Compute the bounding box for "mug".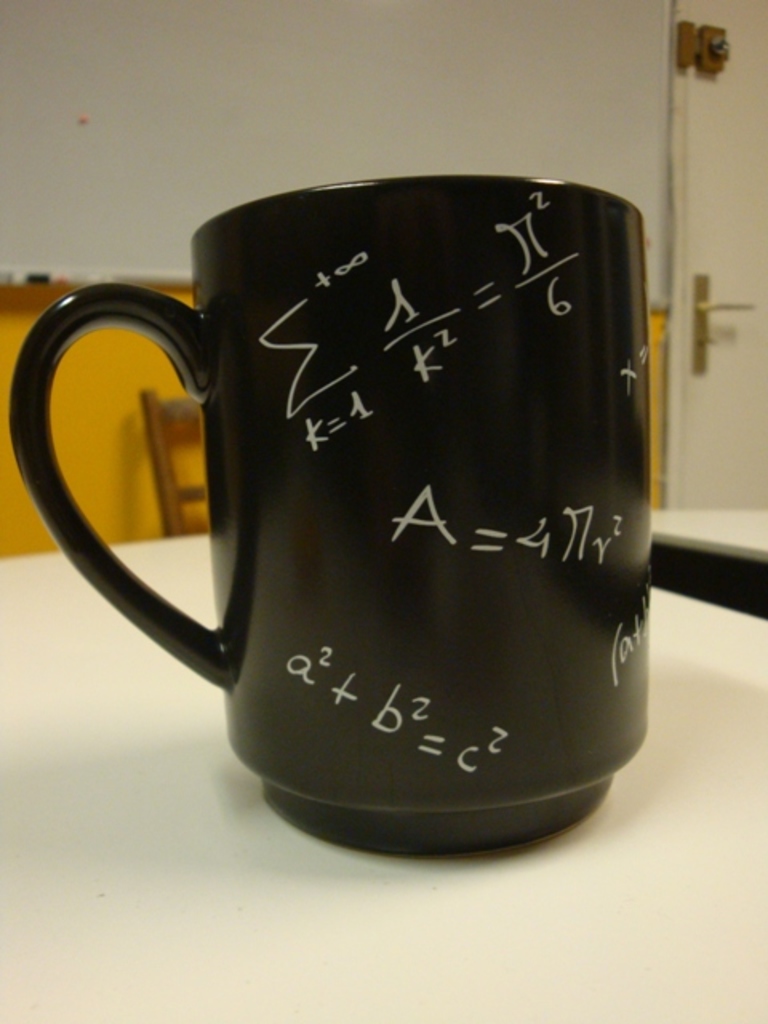
(13, 178, 651, 861).
